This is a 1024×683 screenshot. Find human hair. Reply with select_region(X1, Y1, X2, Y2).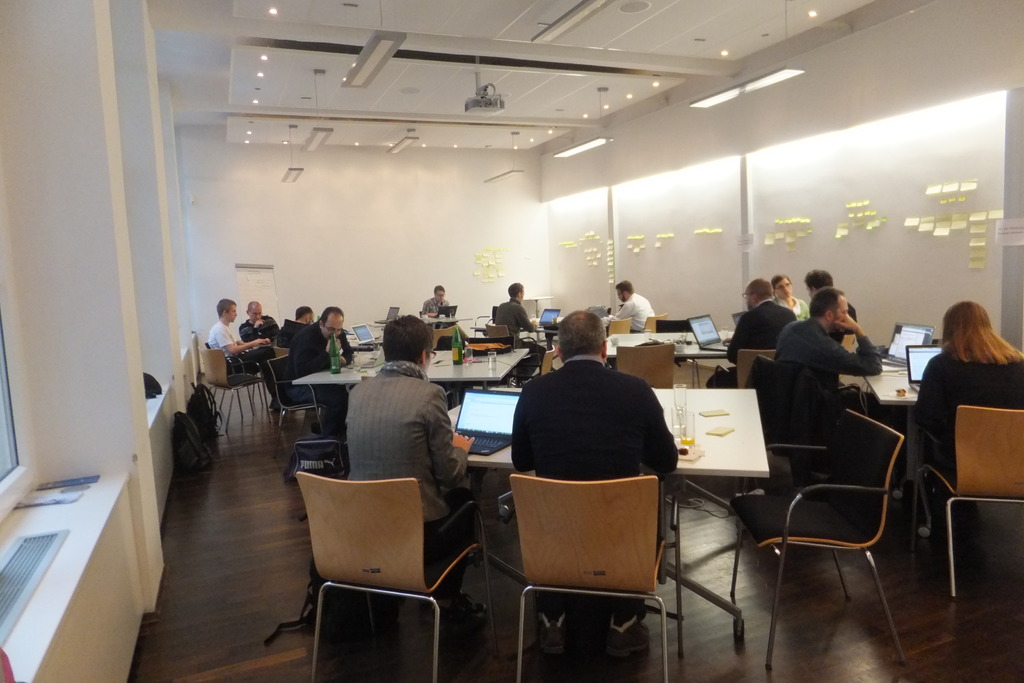
select_region(294, 304, 312, 318).
